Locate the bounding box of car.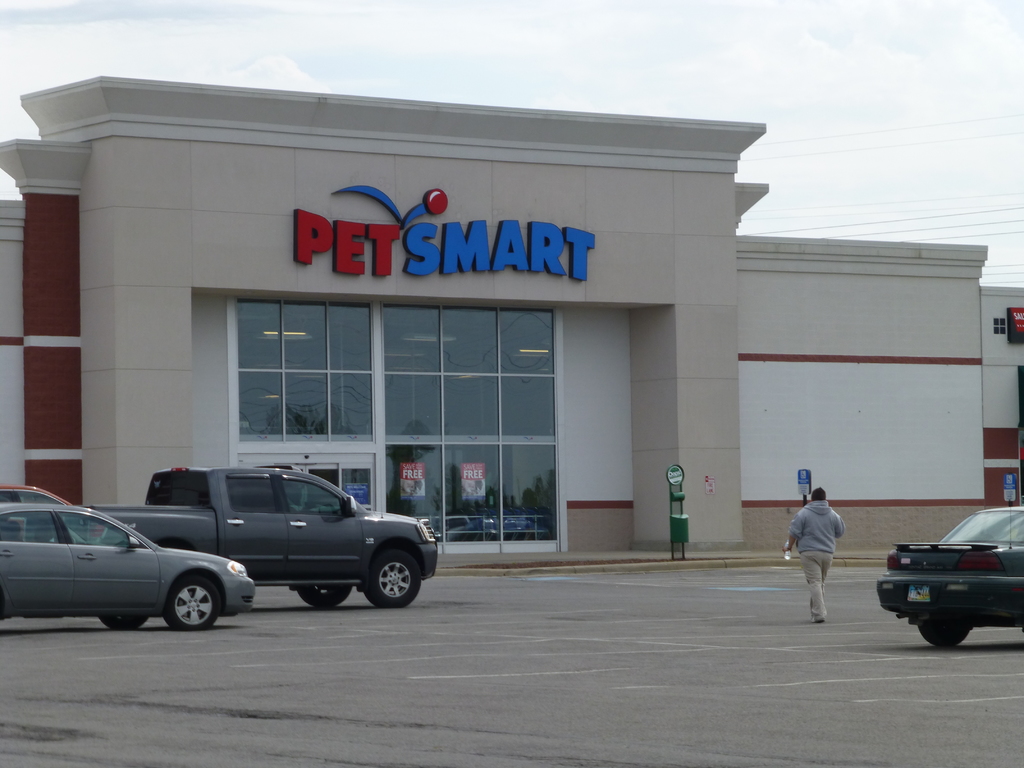
Bounding box: BBox(0, 504, 257, 633).
